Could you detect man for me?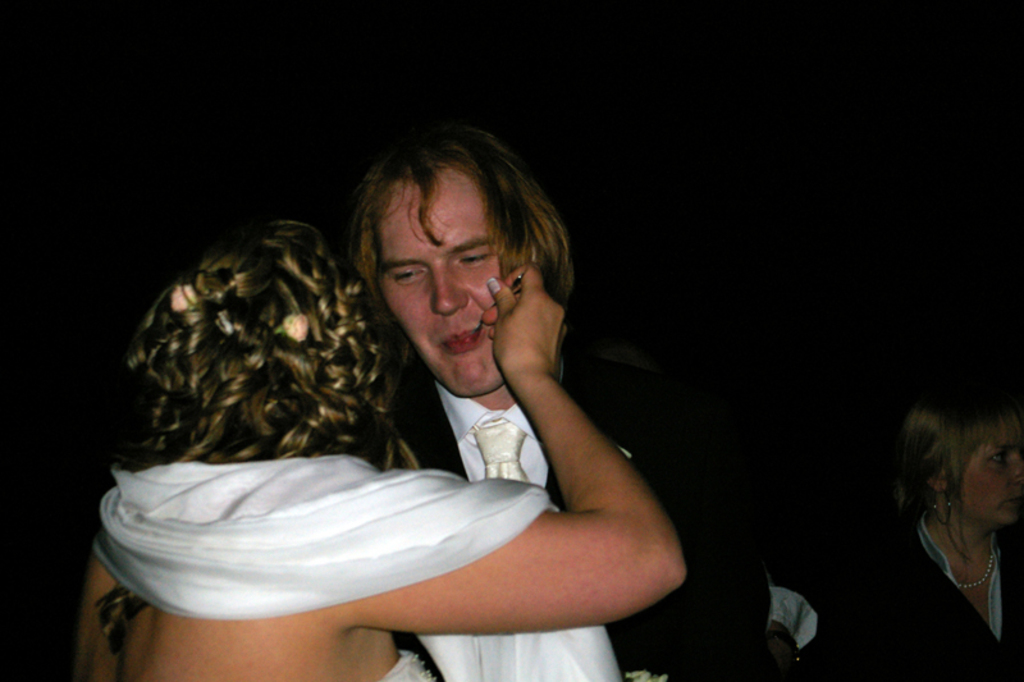
Detection result: <bbox>342, 110, 842, 681</bbox>.
